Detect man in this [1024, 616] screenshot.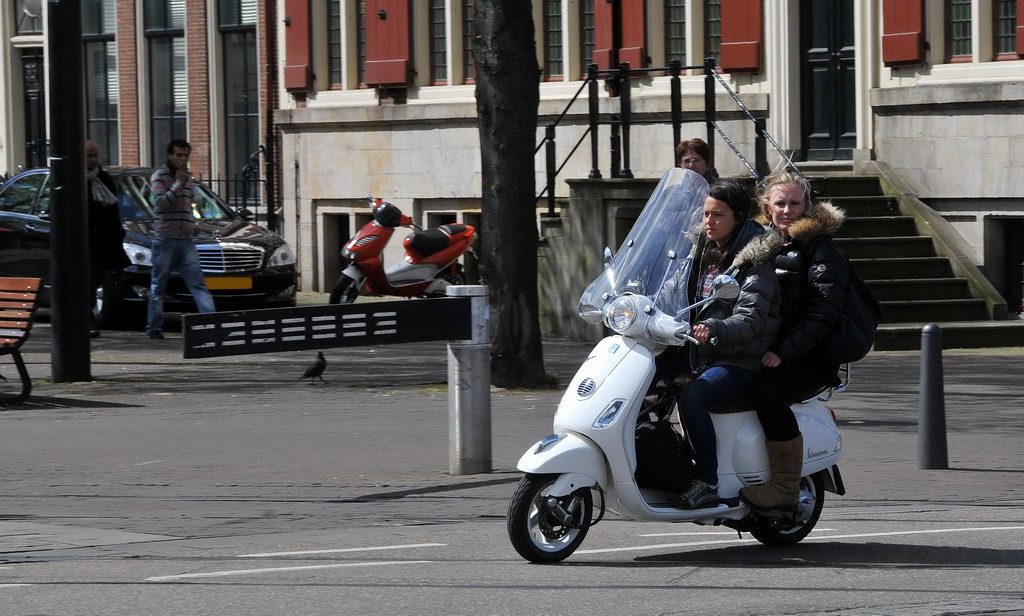
Detection: 651, 135, 717, 284.
